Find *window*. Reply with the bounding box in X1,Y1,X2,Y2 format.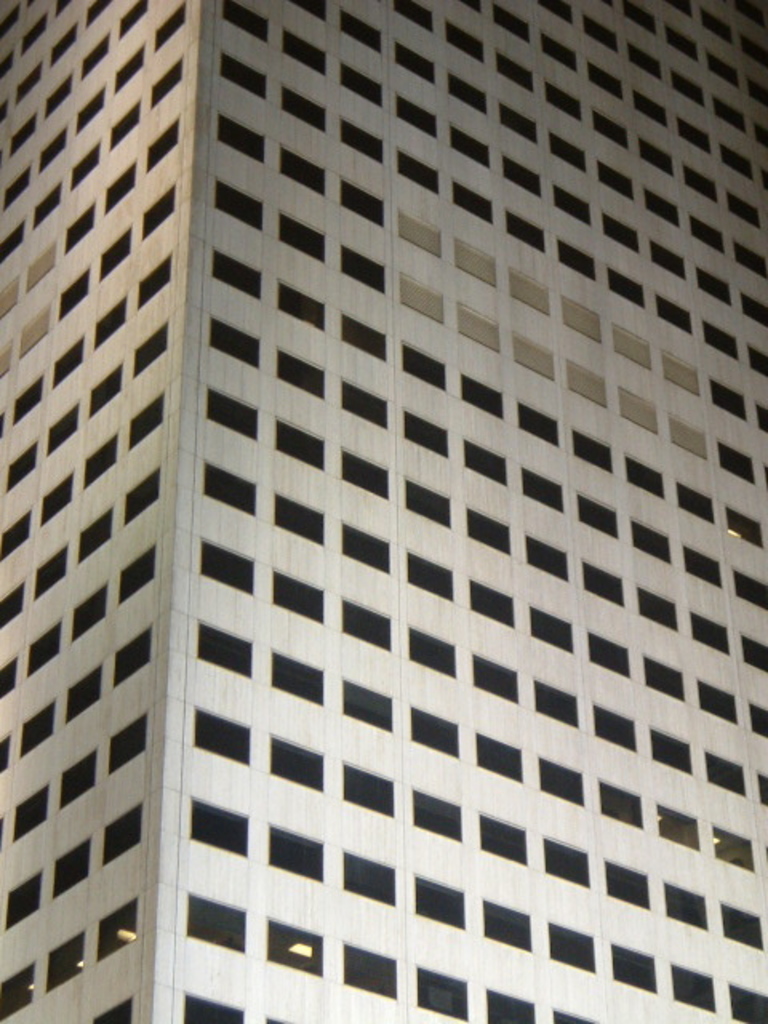
685,541,726,589.
